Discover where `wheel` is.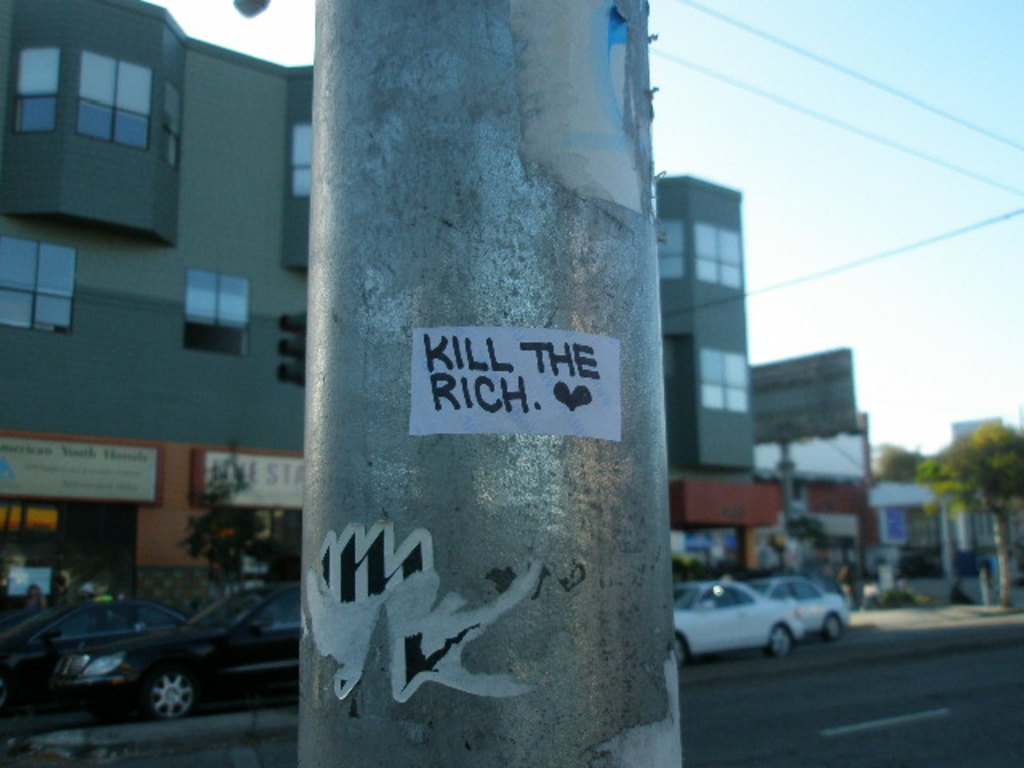
Discovered at crop(144, 672, 195, 723).
